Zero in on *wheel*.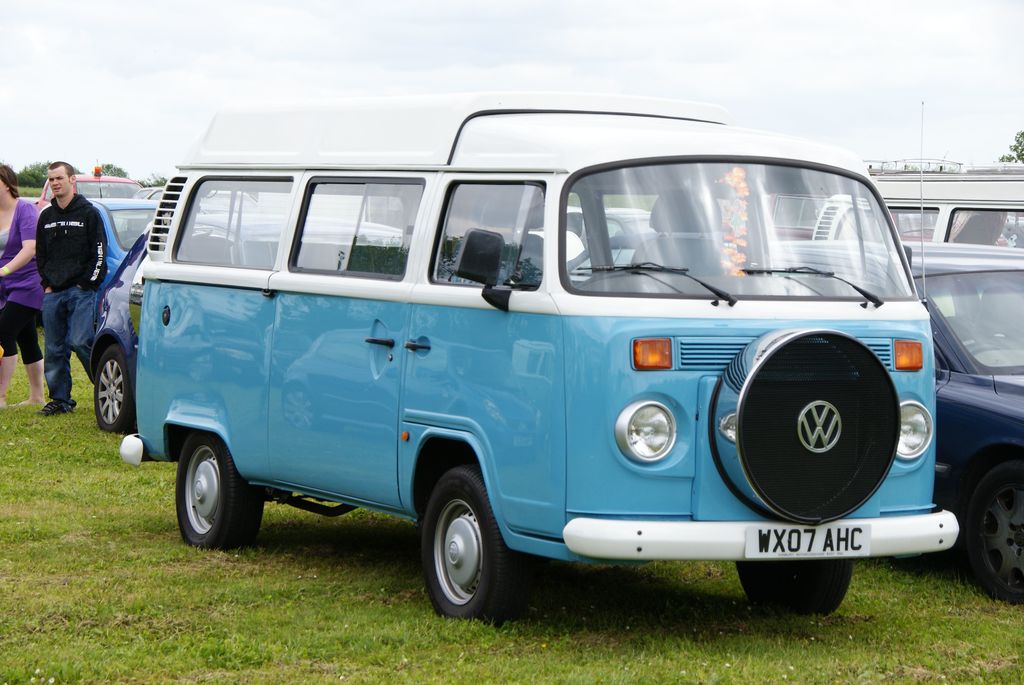
Zeroed in: select_region(413, 485, 519, 626).
